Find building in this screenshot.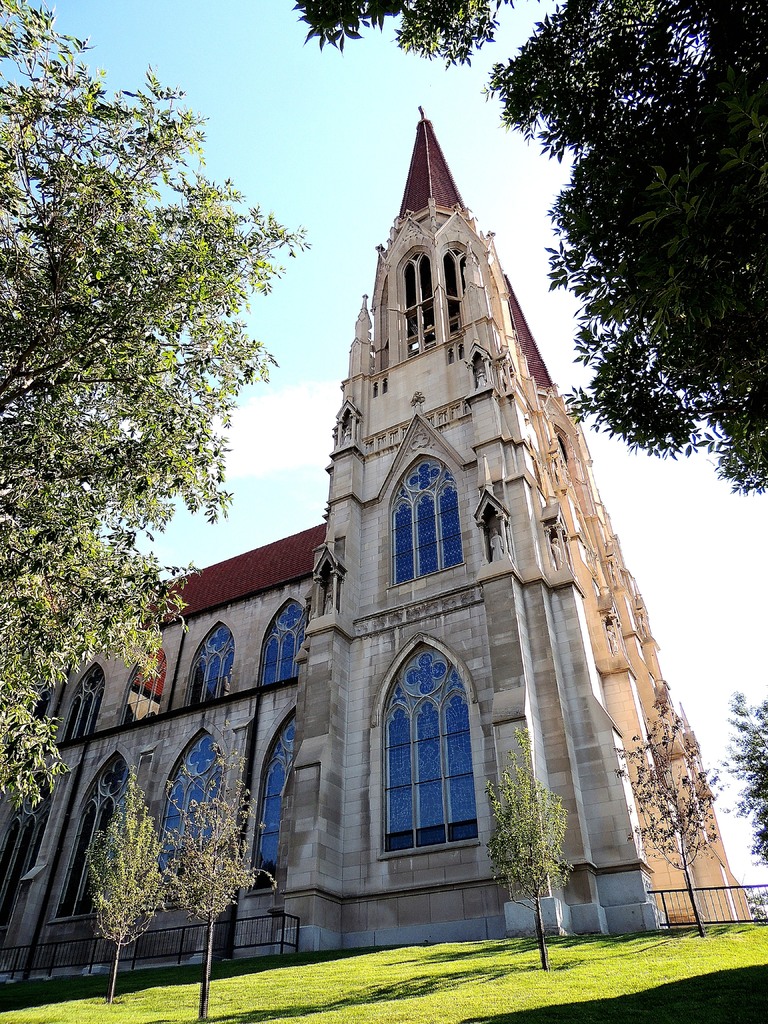
The bounding box for building is bbox(23, 93, 748, 957).
